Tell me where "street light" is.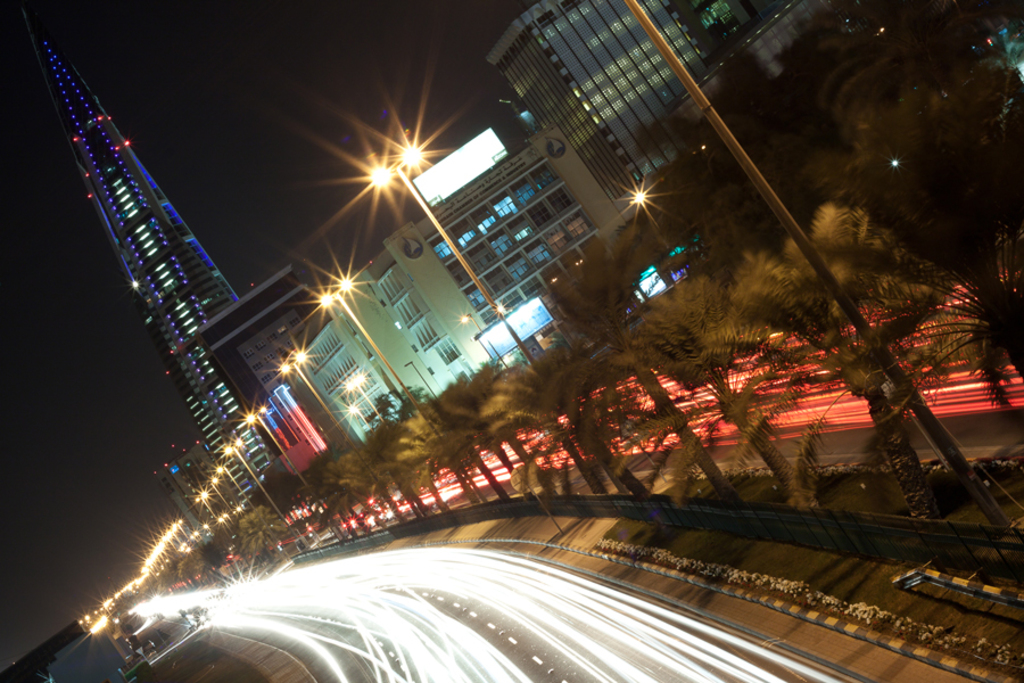
"street light" is at 405:360:438:400.
